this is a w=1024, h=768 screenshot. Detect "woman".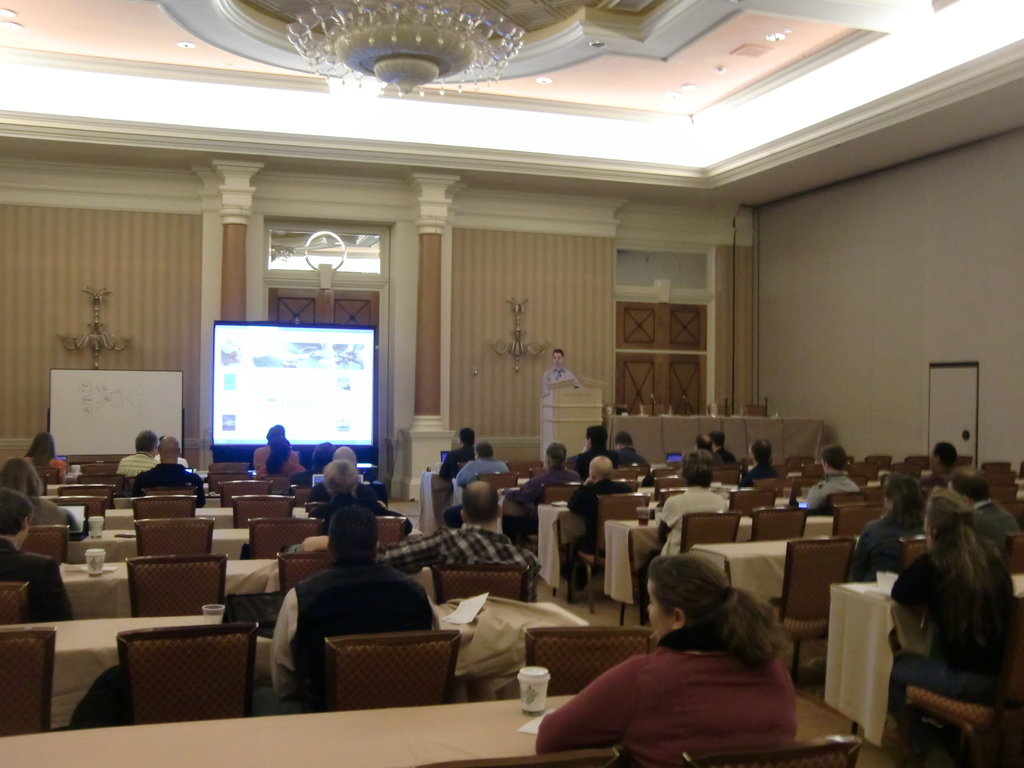
{"left": 847, "top": 477, "right": 929, "bottom": 585}.
